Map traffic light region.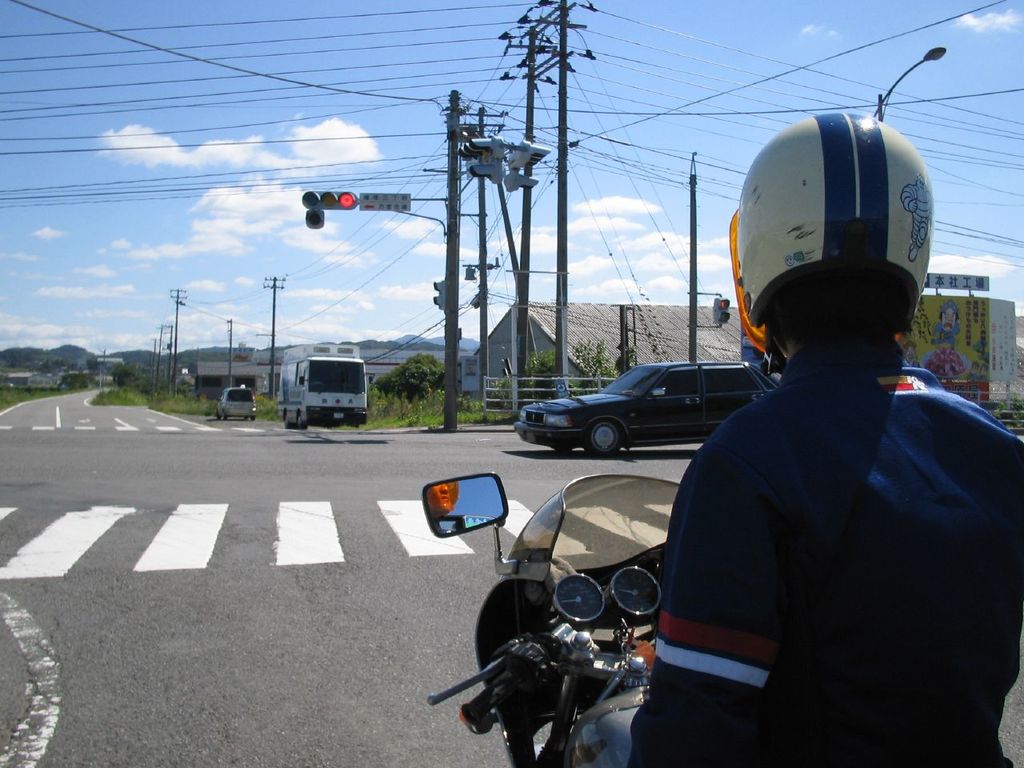
Mapped to x1=505 y1=139 x2=551 y2=191.
